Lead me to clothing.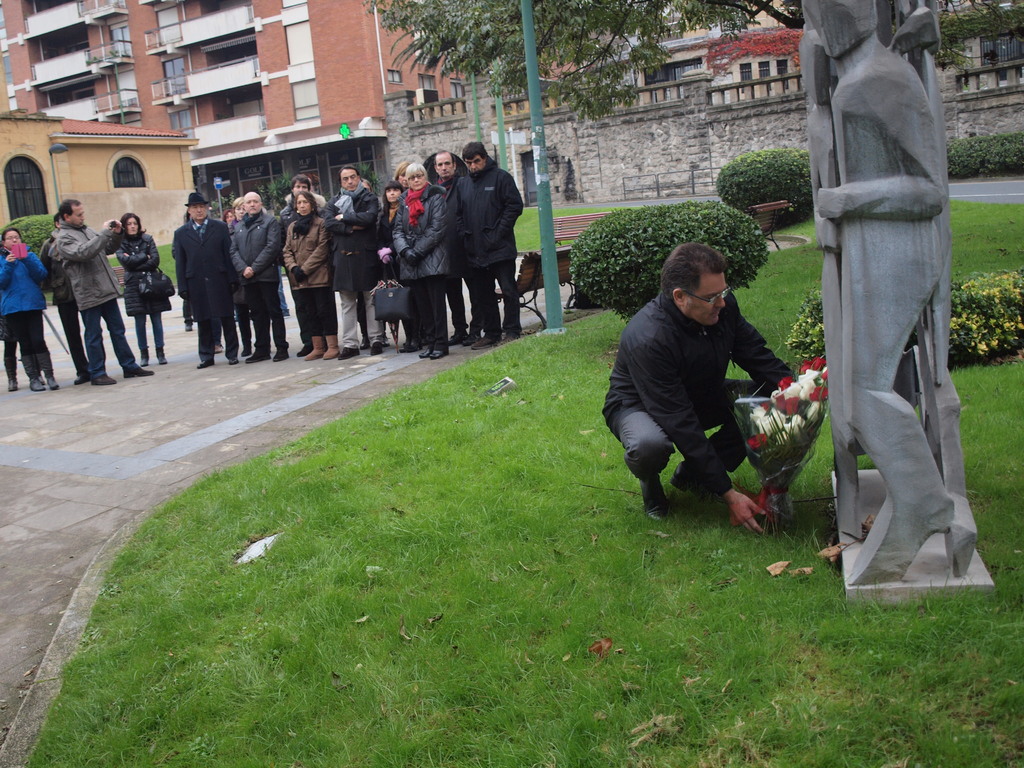
Lead to 606/243/803/518.
